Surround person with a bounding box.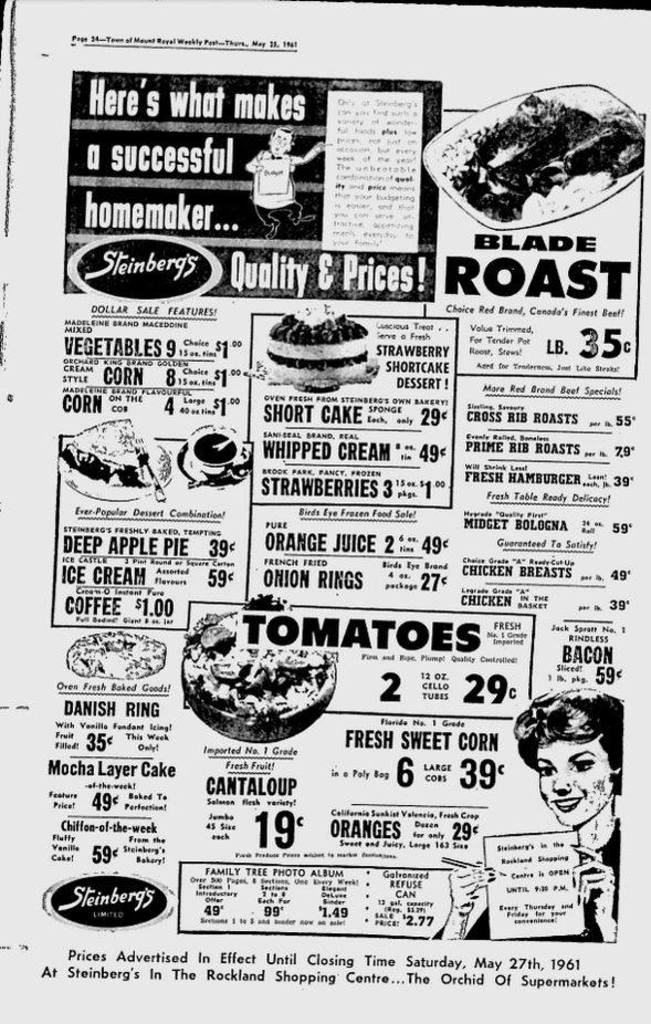
l=437, t=688, r=623, b=941.
